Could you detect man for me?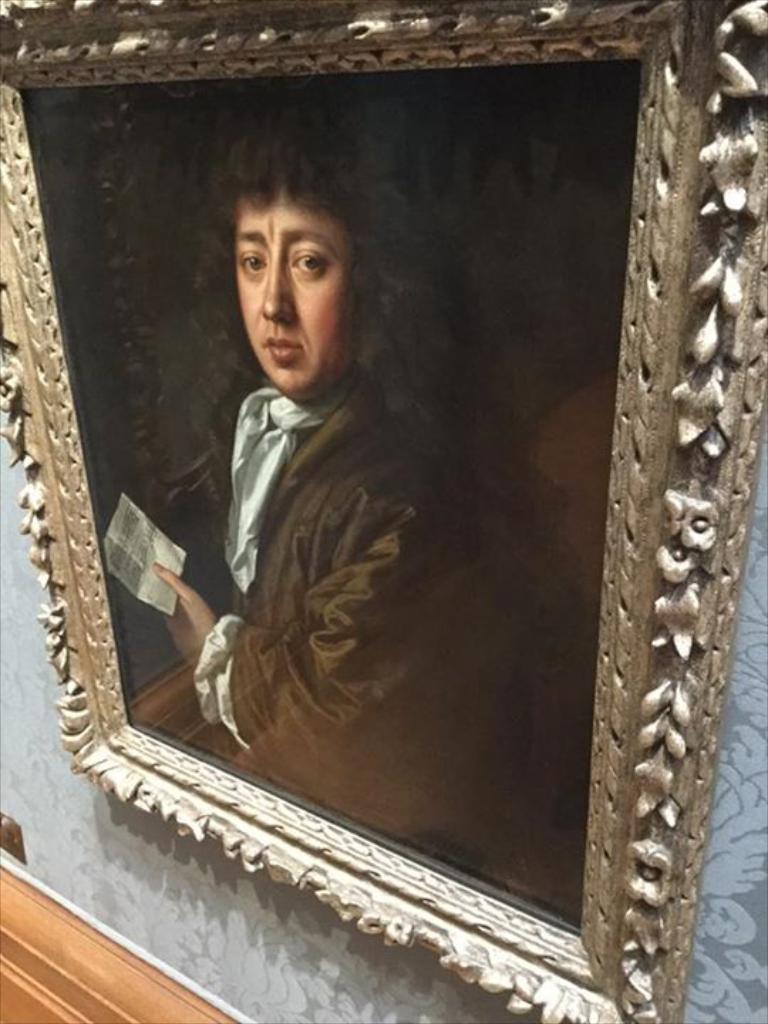
Detection result: <bbox>151, 117, 523, 859</bbox>.
